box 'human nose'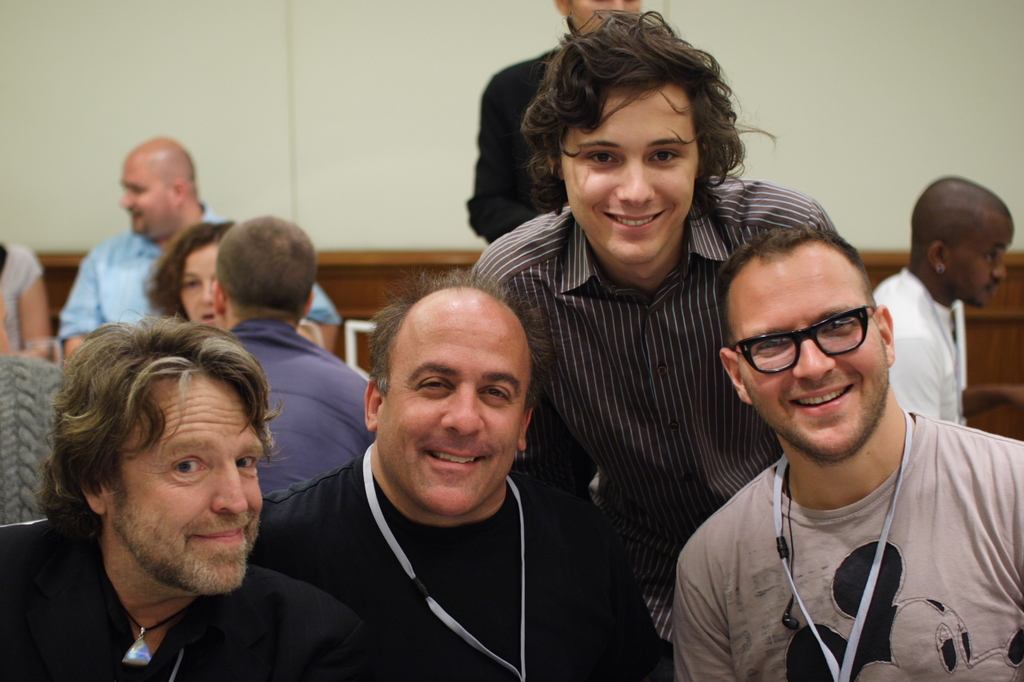
[left=618, top=167, right=655, bottom=208]
